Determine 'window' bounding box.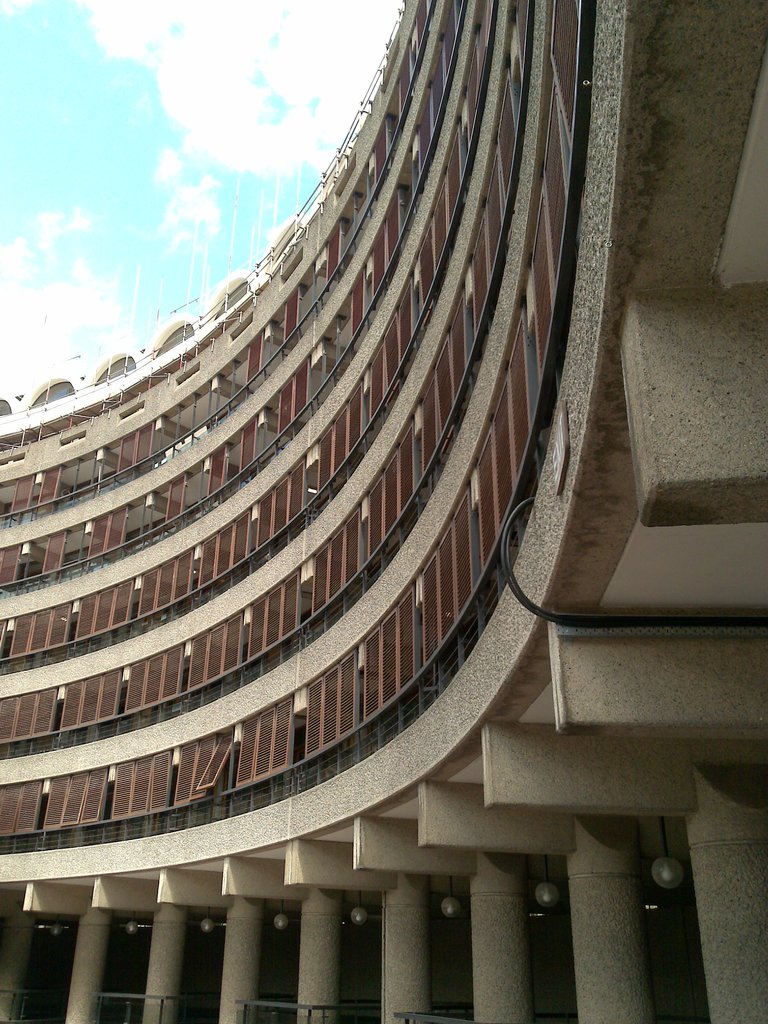
Determined: box=[298, 594, 341, 655].
